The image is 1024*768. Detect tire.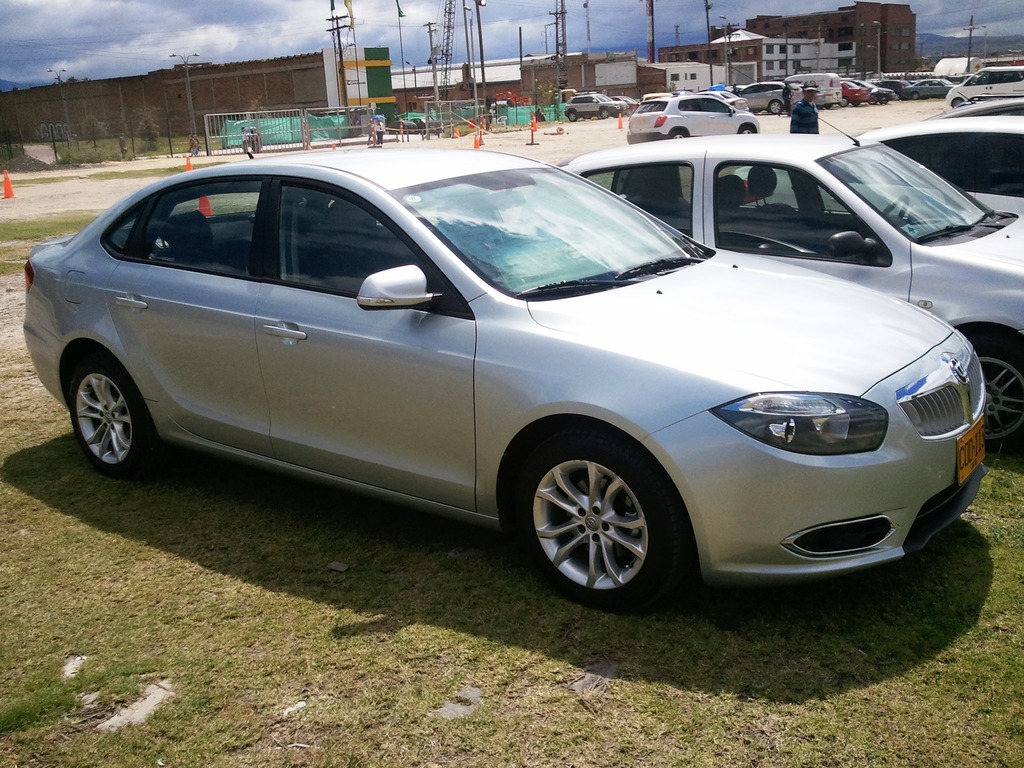
Detection: locate(63, 353, 152, 477).
